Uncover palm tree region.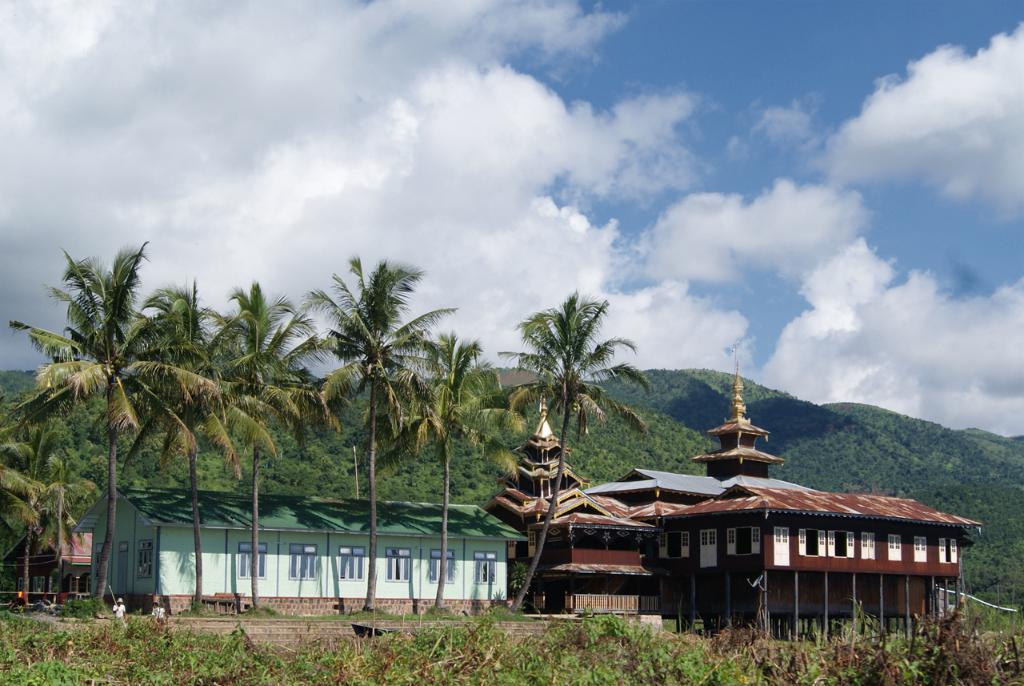
Uncovered: pyautogui.locateOnScreen(126, 267, 280, 625).
